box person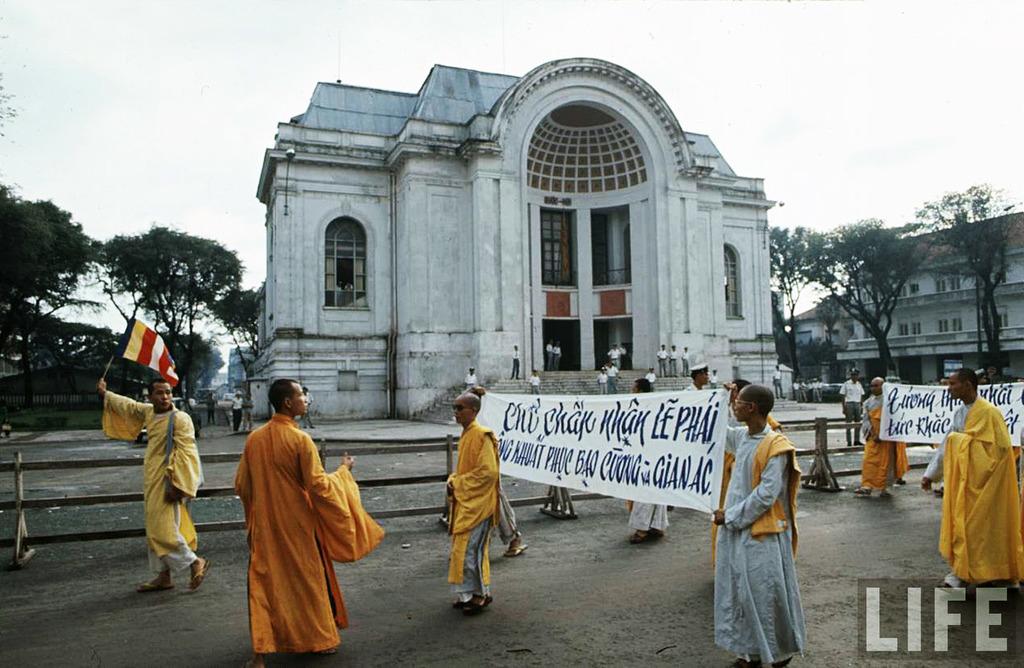
(x1=530, y1=373, x2=547, y2=391)
